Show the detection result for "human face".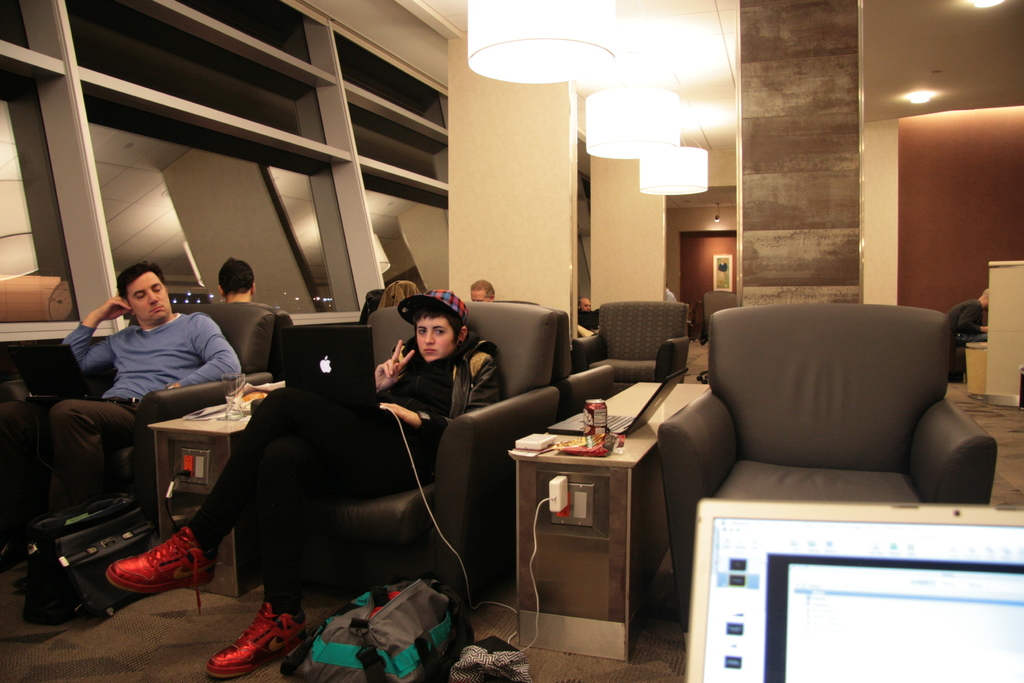
[x1=575, y1=294, x2=595, y2=315].
